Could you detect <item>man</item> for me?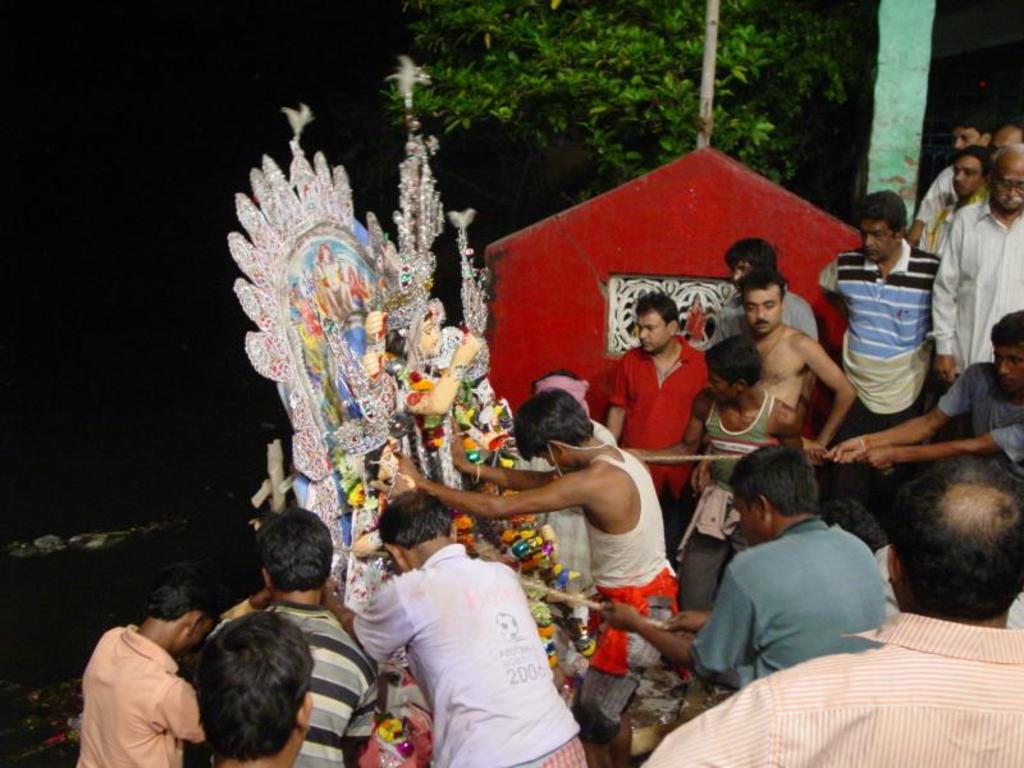
Detection result: {"left": 815, "top": 192, "right": 941, "bottom": 498}.
